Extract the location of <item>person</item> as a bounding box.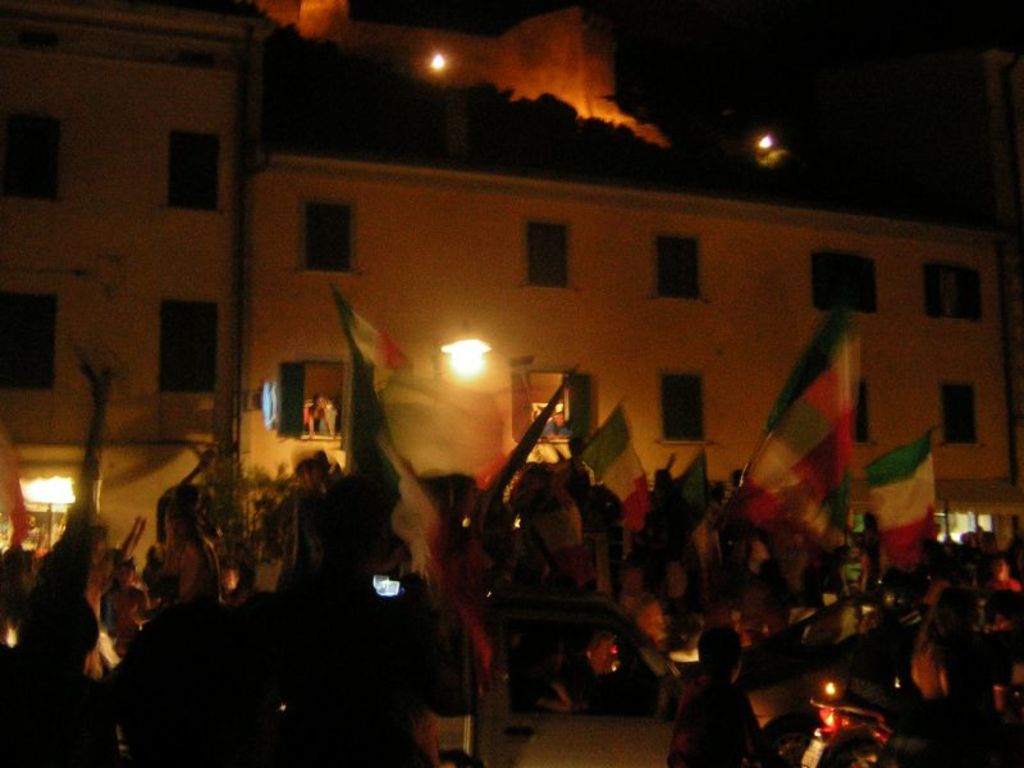
134,470,227,692.
